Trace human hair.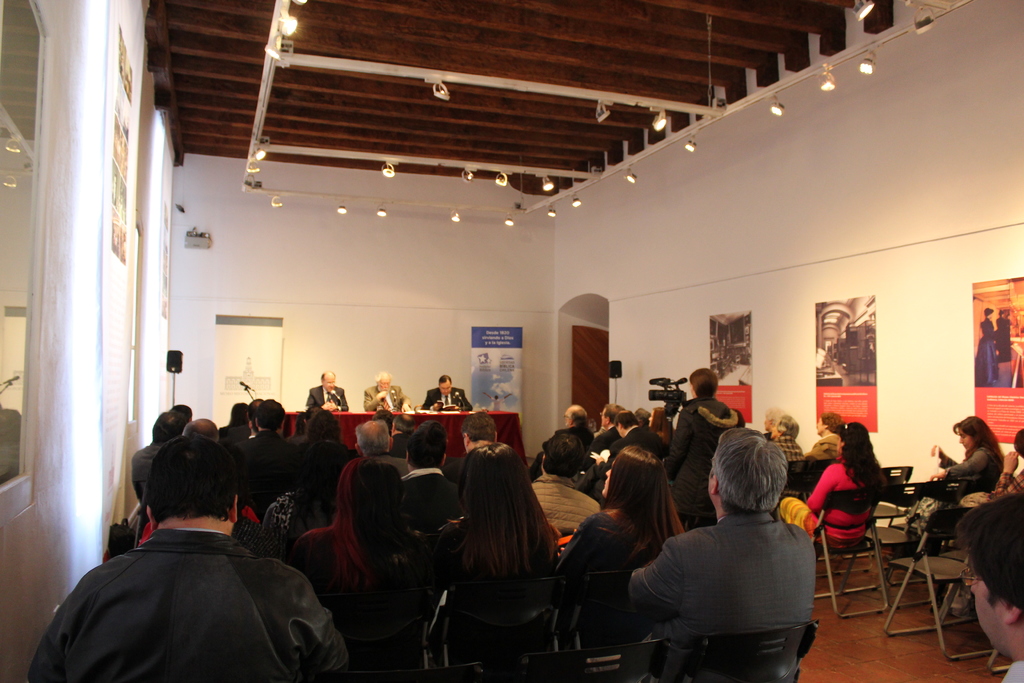
Traced to (186,422,220,439).
